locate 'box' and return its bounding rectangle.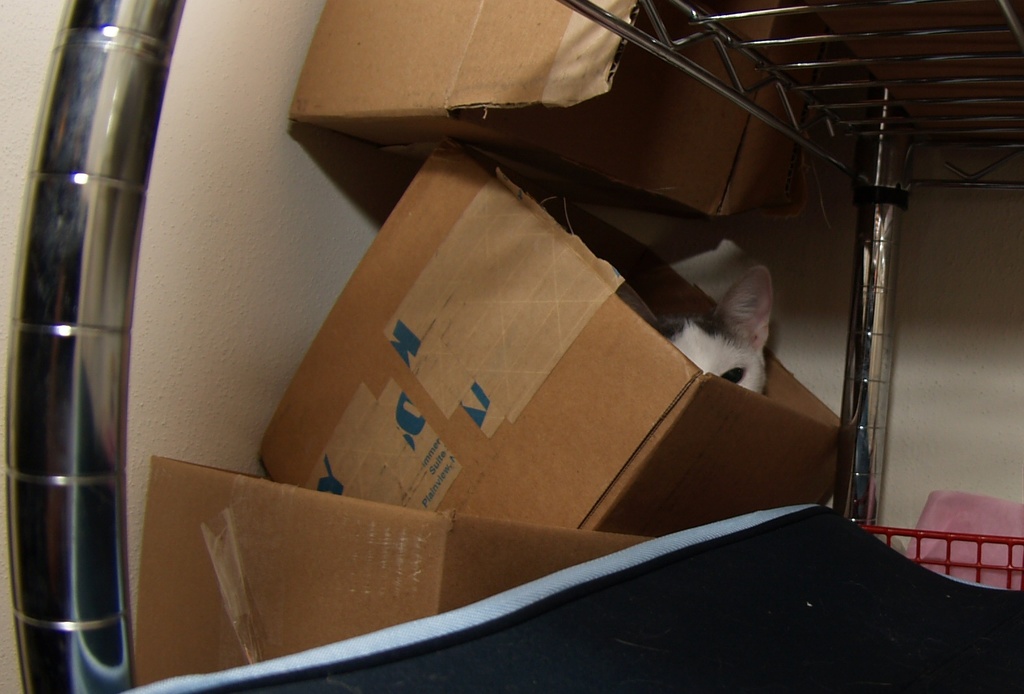
270 160 836 581.
